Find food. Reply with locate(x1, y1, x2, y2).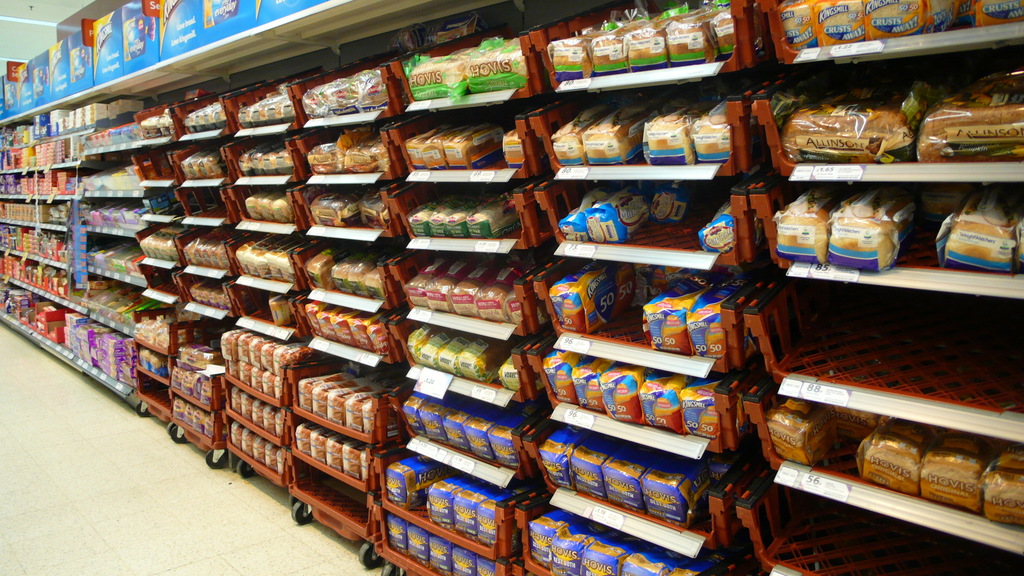
locate(236, 144, 259, 177).
